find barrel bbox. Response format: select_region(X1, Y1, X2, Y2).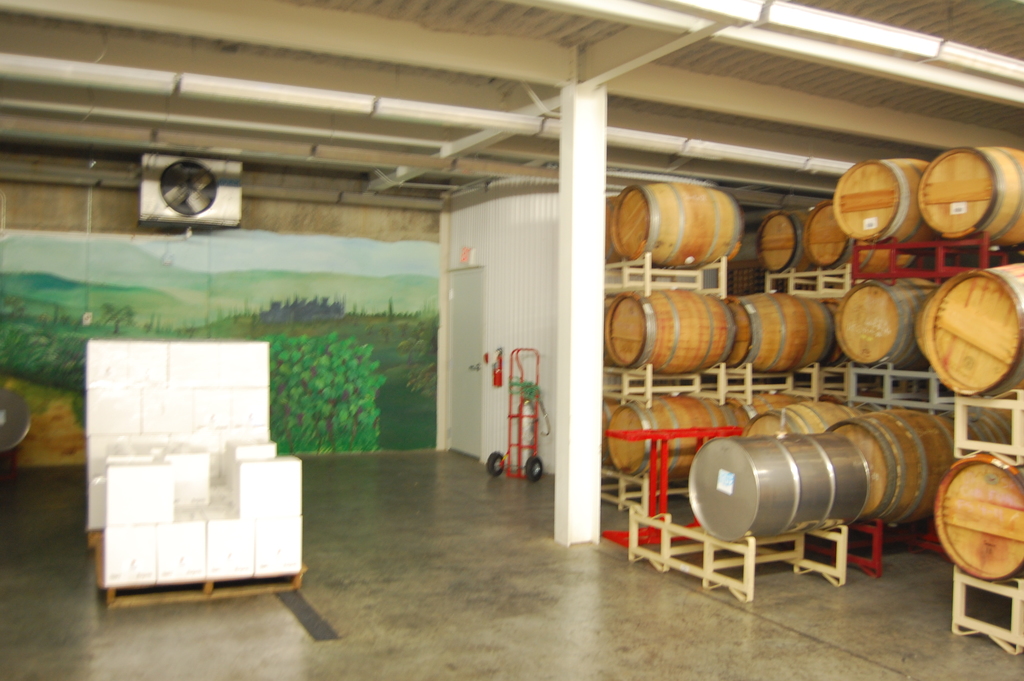
select_region(810, 202, 849, 256).
